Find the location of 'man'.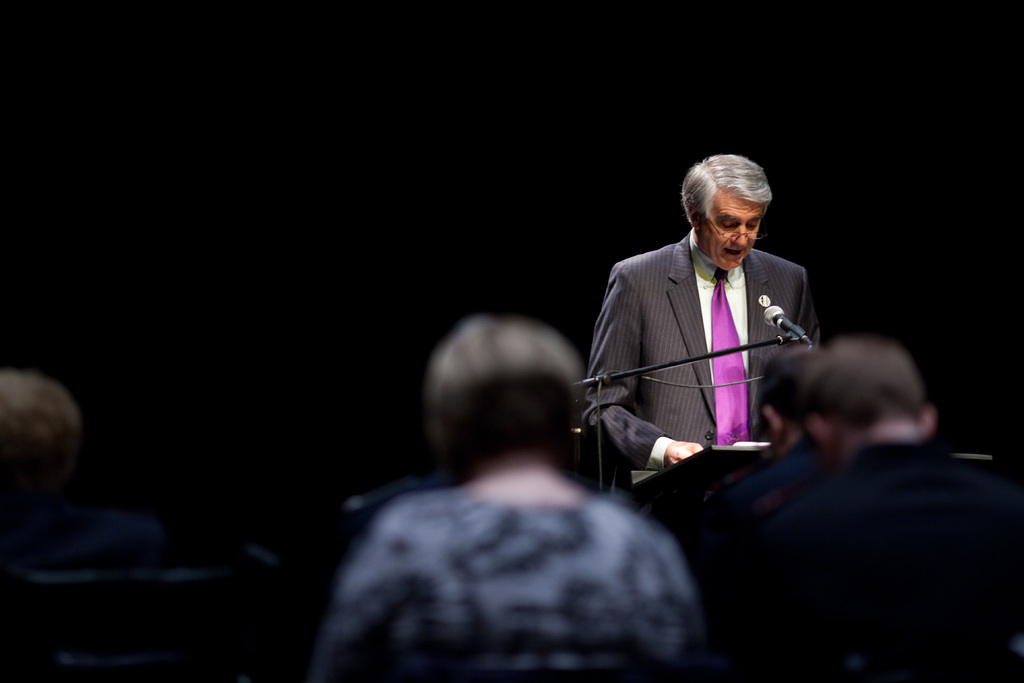
Location: Rect(594, 167, 844, 516).
